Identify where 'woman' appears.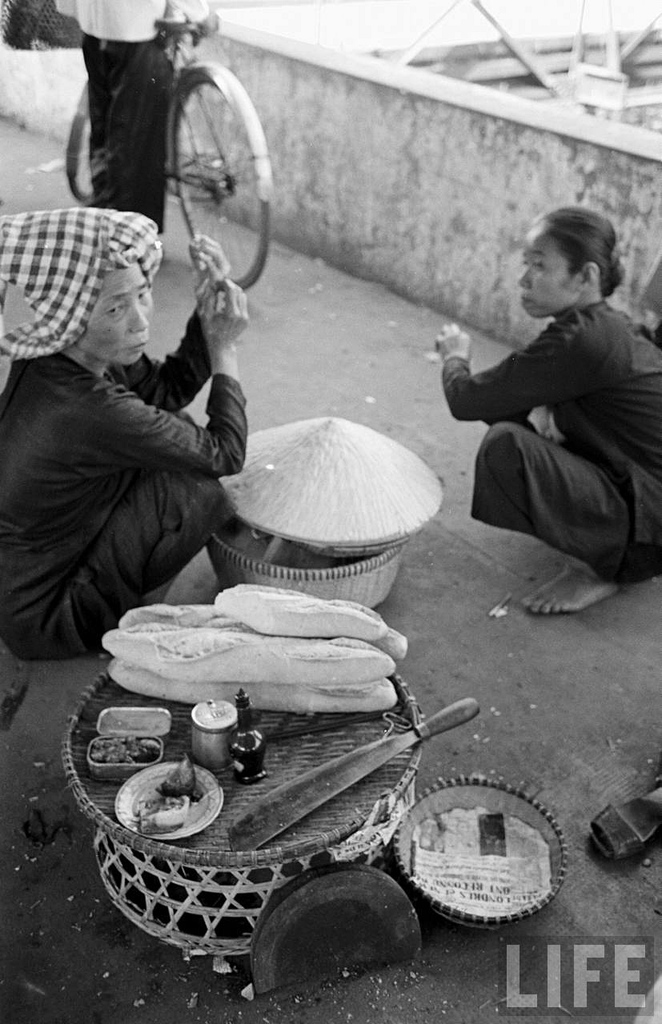
Appears at rect(435, 202, 661, 614).
